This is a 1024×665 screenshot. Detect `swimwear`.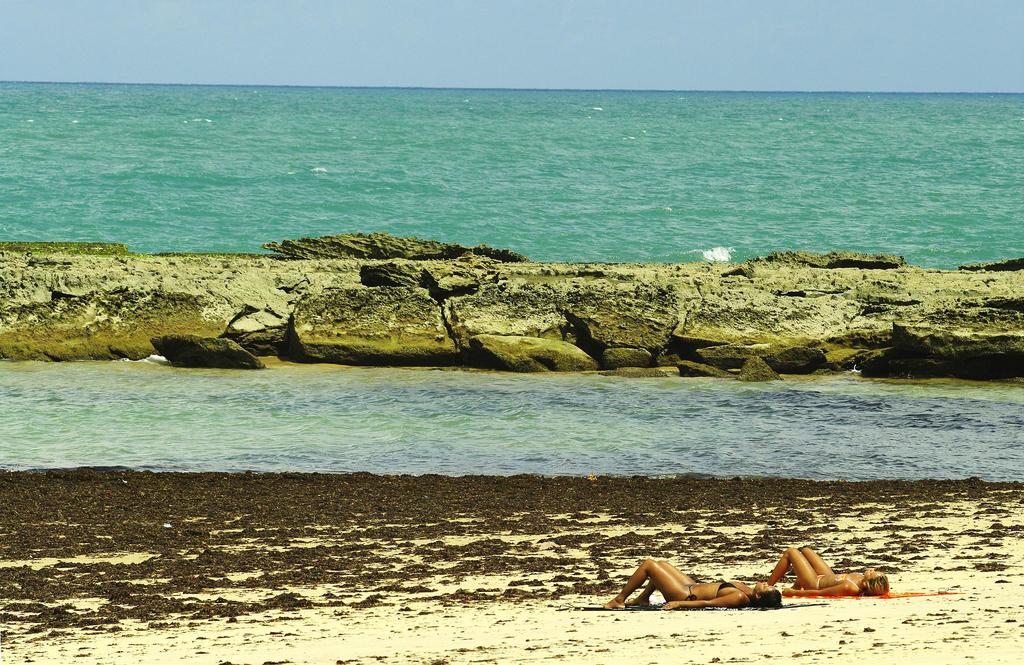
l=836, t=573, r=867, b=590.
